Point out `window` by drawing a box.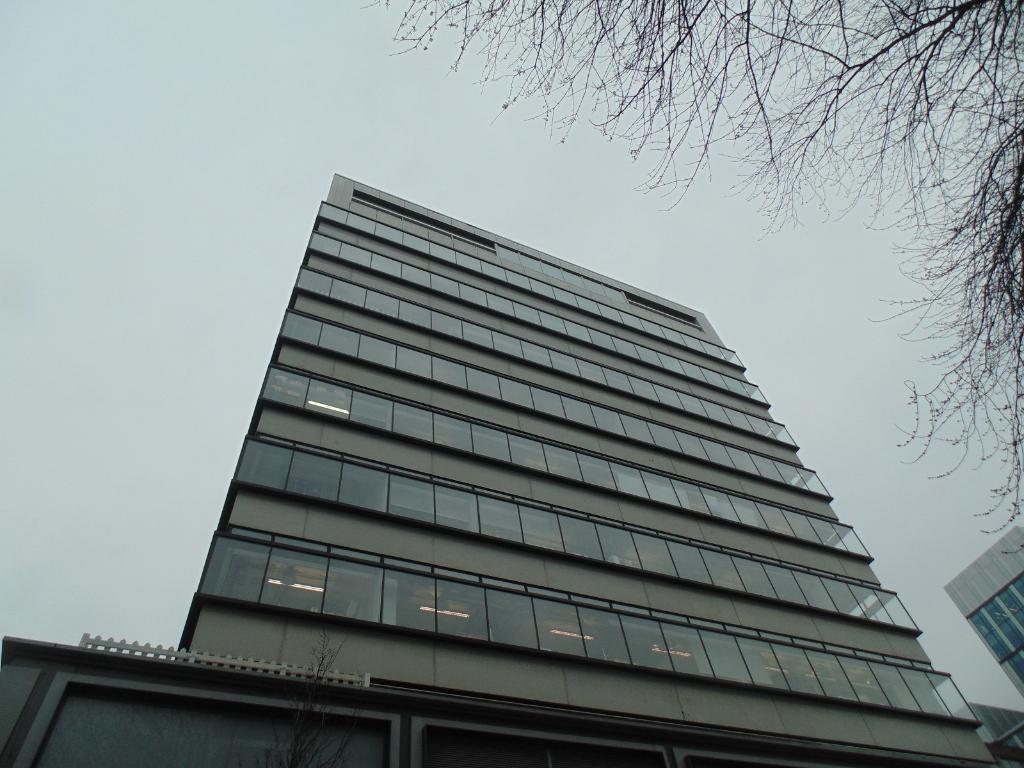
963 567 1023 667.
